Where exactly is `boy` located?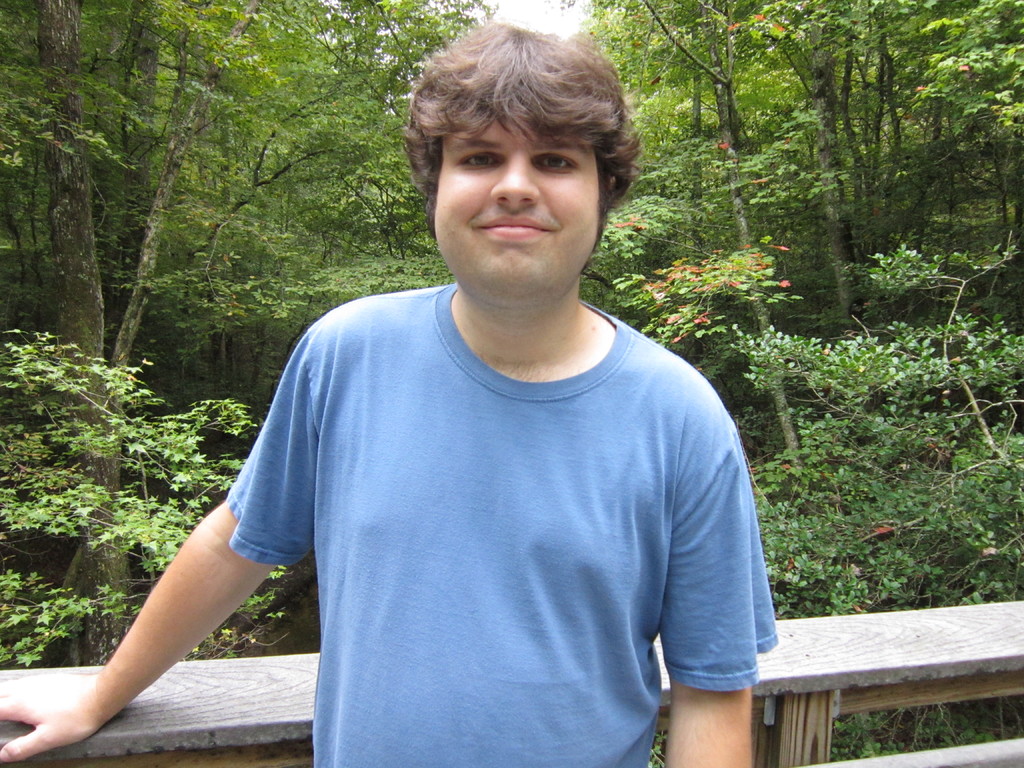
Its bounding box is bbox=(0, 8, 779, 767).
